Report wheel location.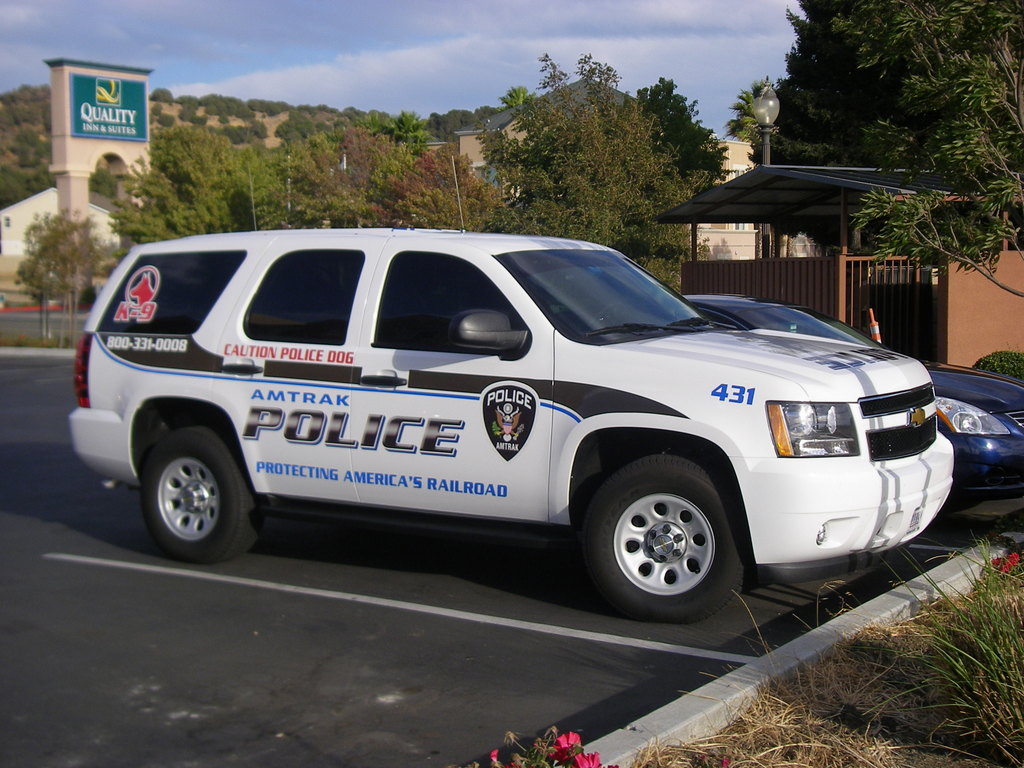
Report: left=574, top=468, right=750, bottom=611.
